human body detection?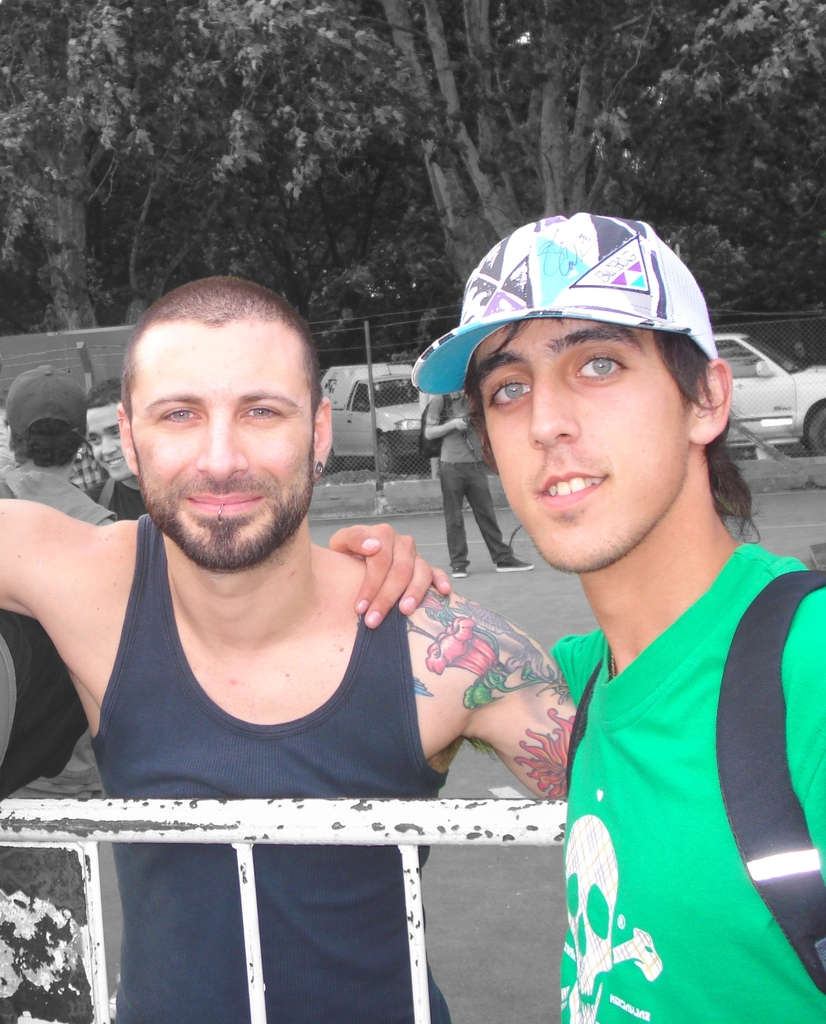
479,248,825,1023
